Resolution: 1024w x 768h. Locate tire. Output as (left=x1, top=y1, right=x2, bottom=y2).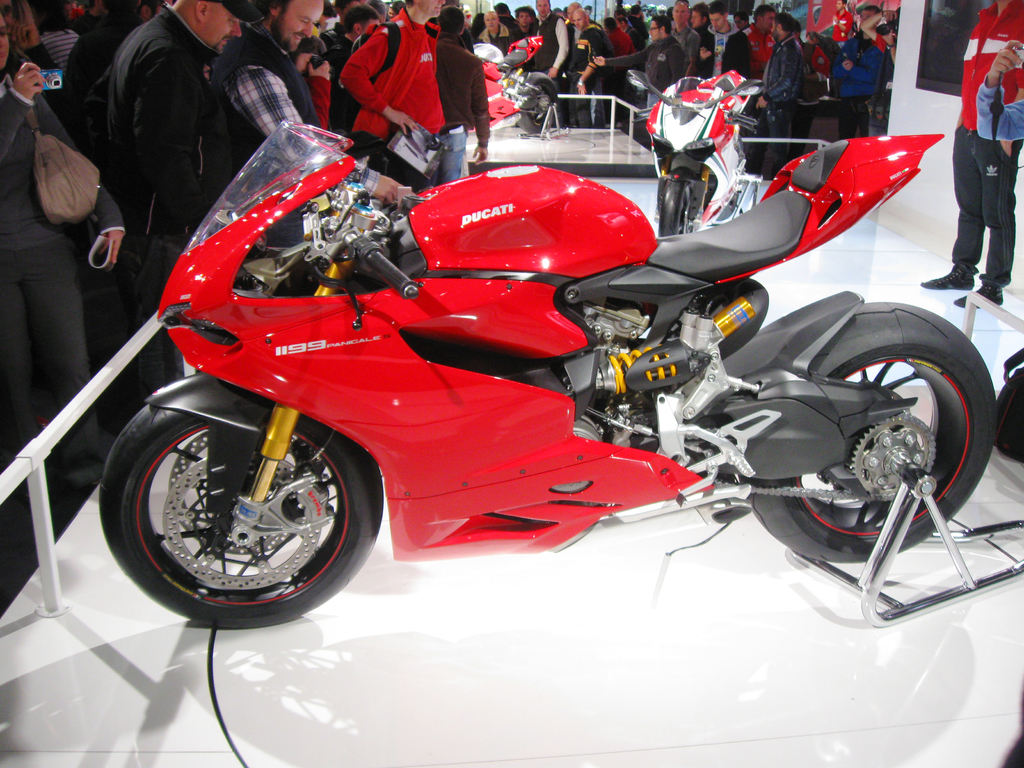
(left=742, top=290, right=1000, bottom=564).
